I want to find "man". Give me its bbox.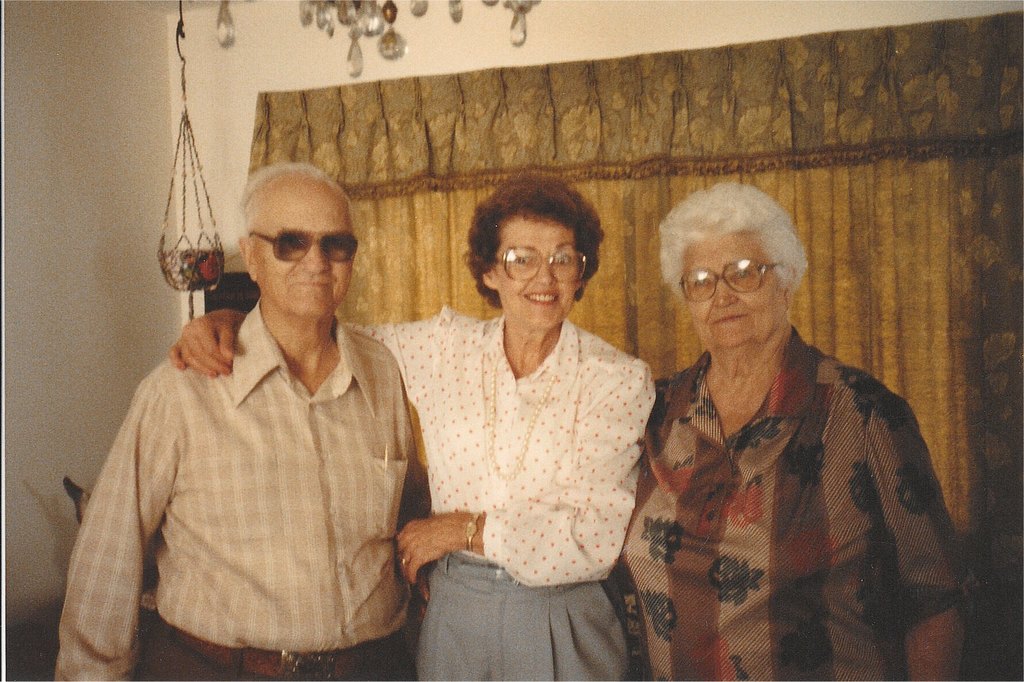
box(70, 122, 444, 681).
